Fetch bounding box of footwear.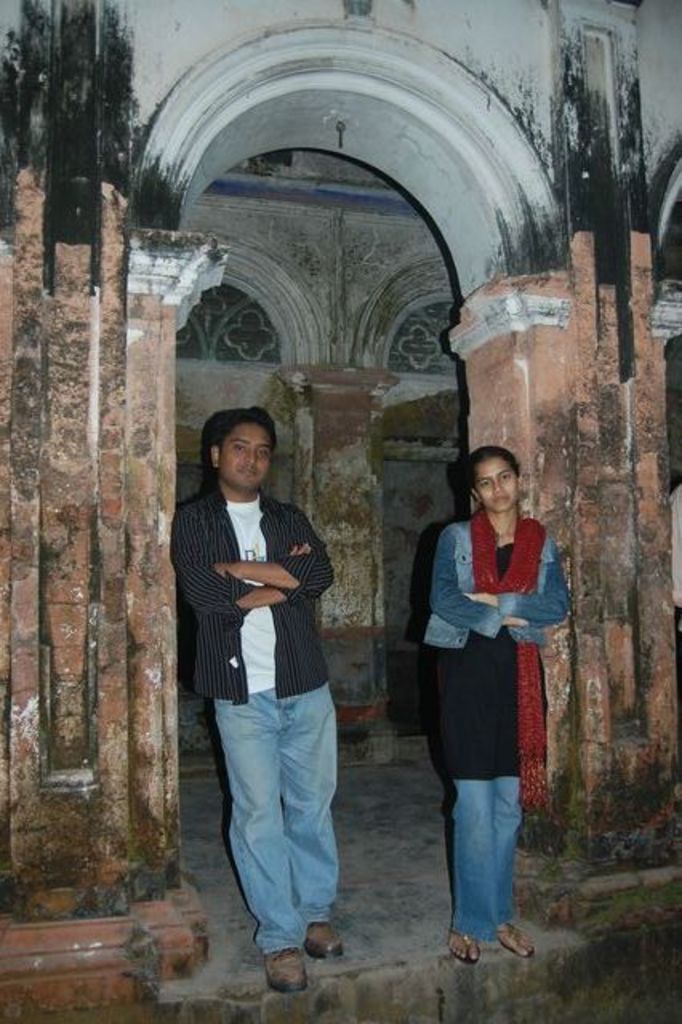
Bbox: crop(306, 920, 349, 960).
